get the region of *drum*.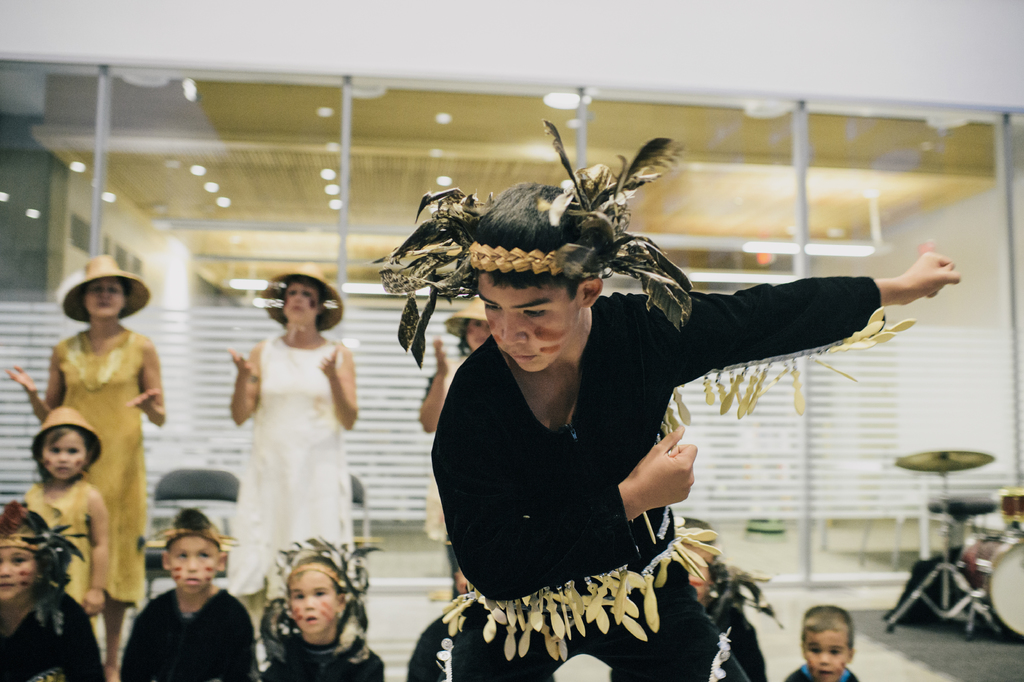
region(952, 527, 1023, 642).
